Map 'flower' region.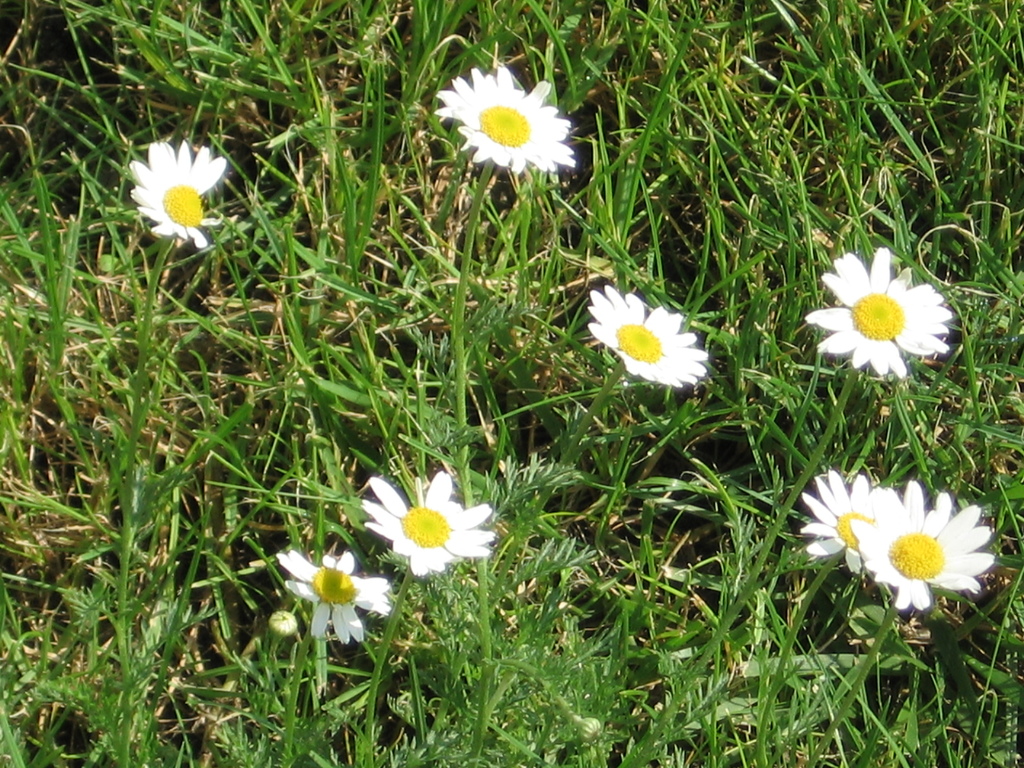
Mapped to 809/245/953/371.
